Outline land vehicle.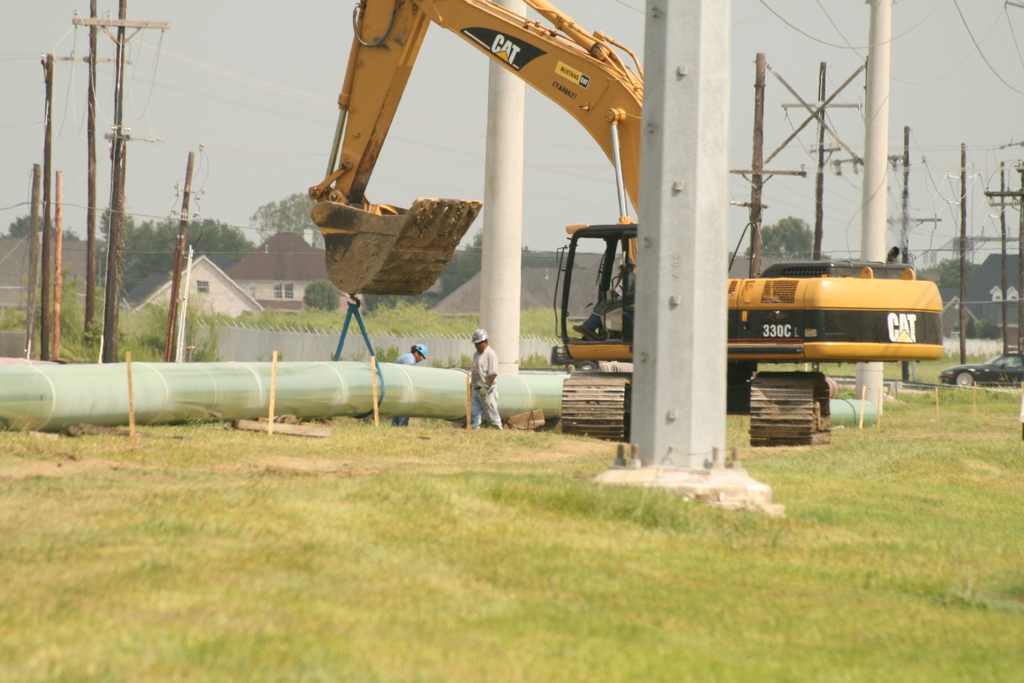
Outline: <region>942, 358, 1023, 388</region>.
